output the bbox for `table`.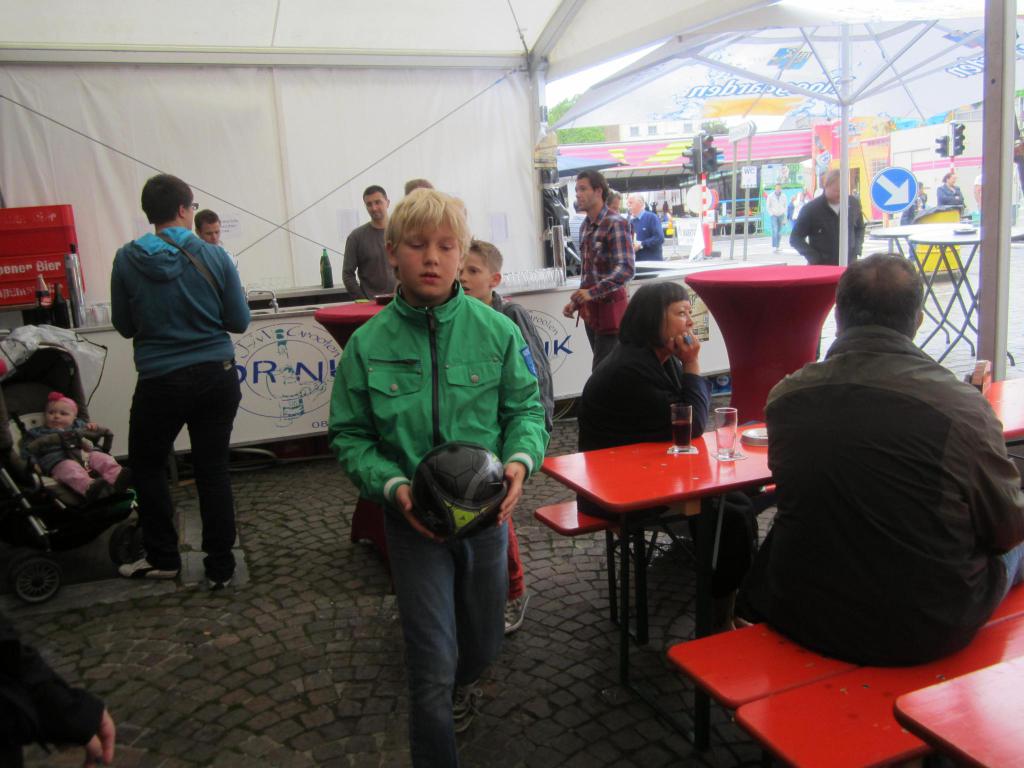
l=683, t=263, r=847, b=426.
